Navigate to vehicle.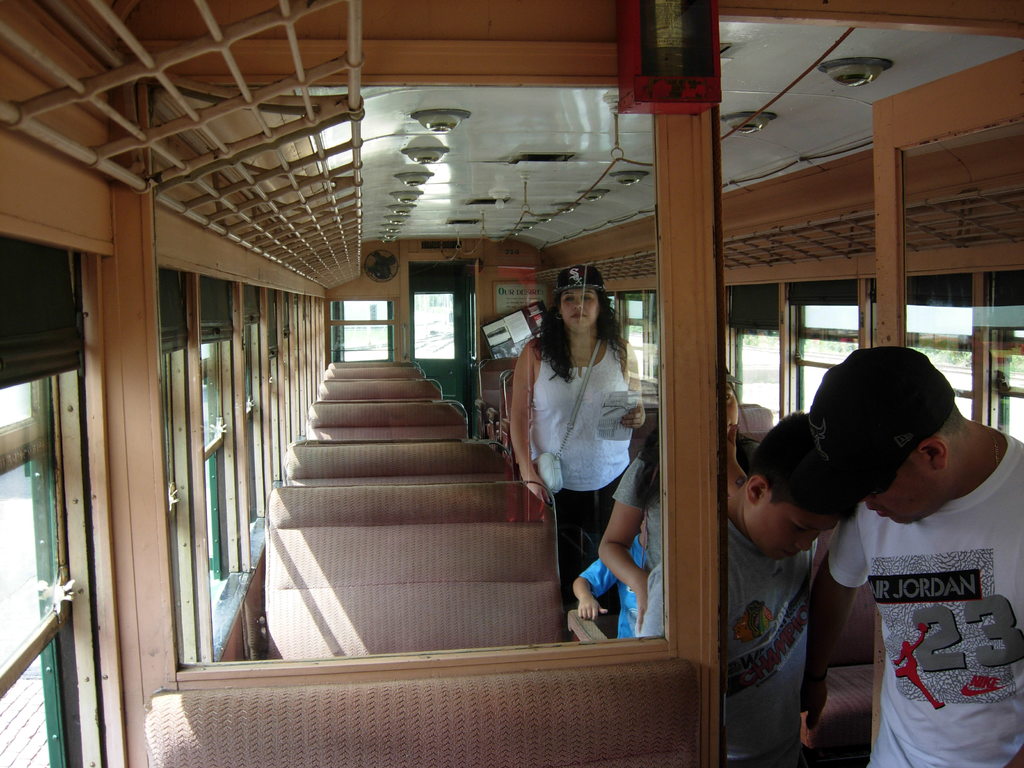
Navigation target: region(0, 0, 1023, 767).
